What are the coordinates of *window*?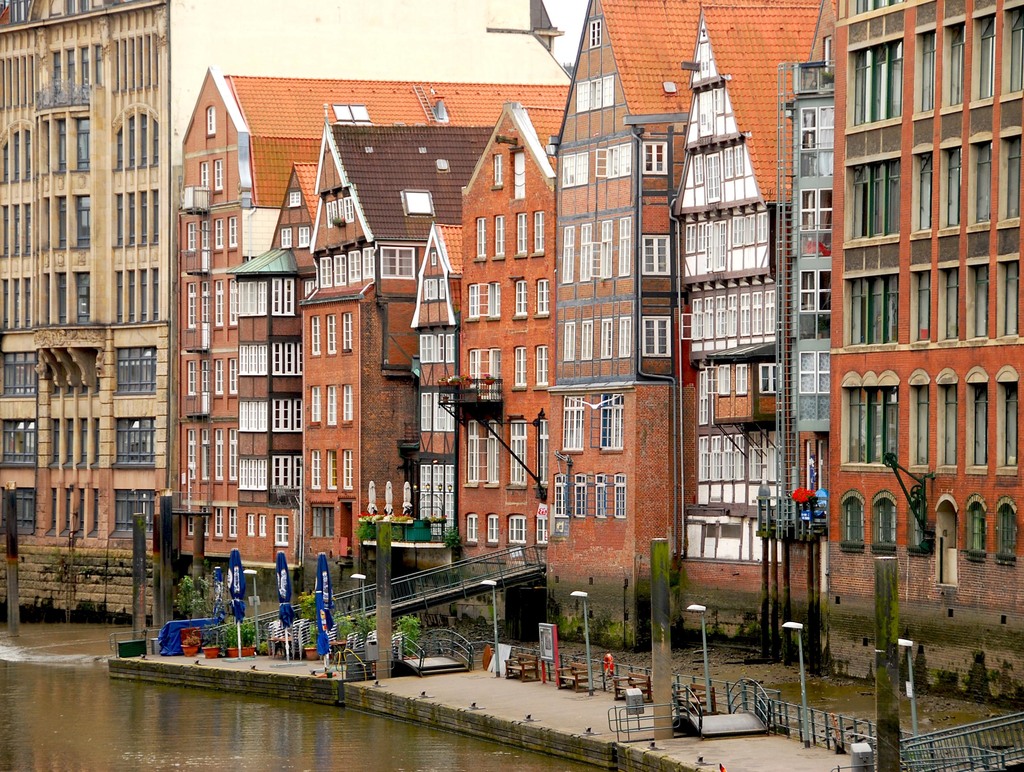
detection(1005, 6, 1023, 92).
